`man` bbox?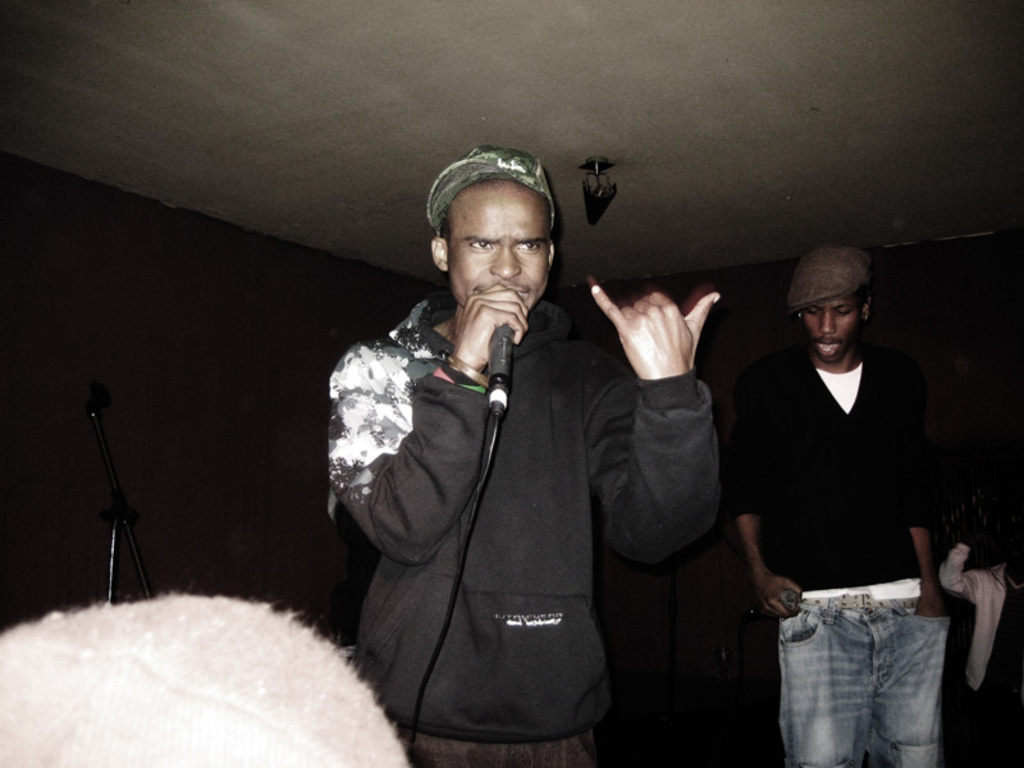
bbox=[328, 142, 722, 767]
